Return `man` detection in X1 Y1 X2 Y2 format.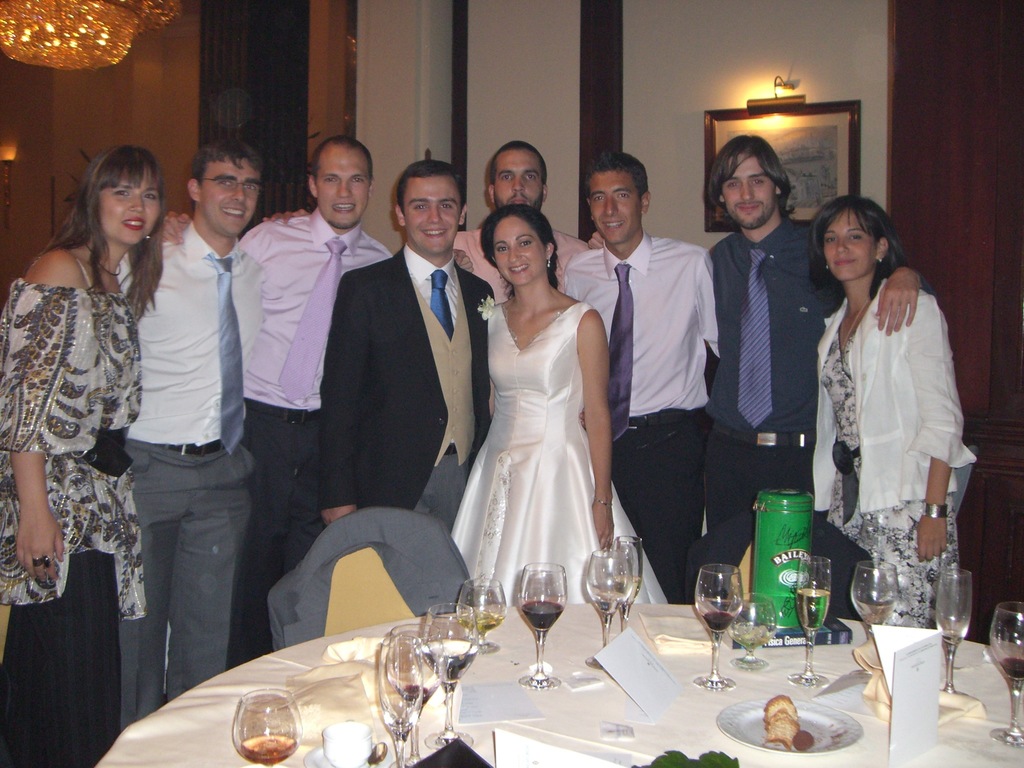
702 129 931 561.
